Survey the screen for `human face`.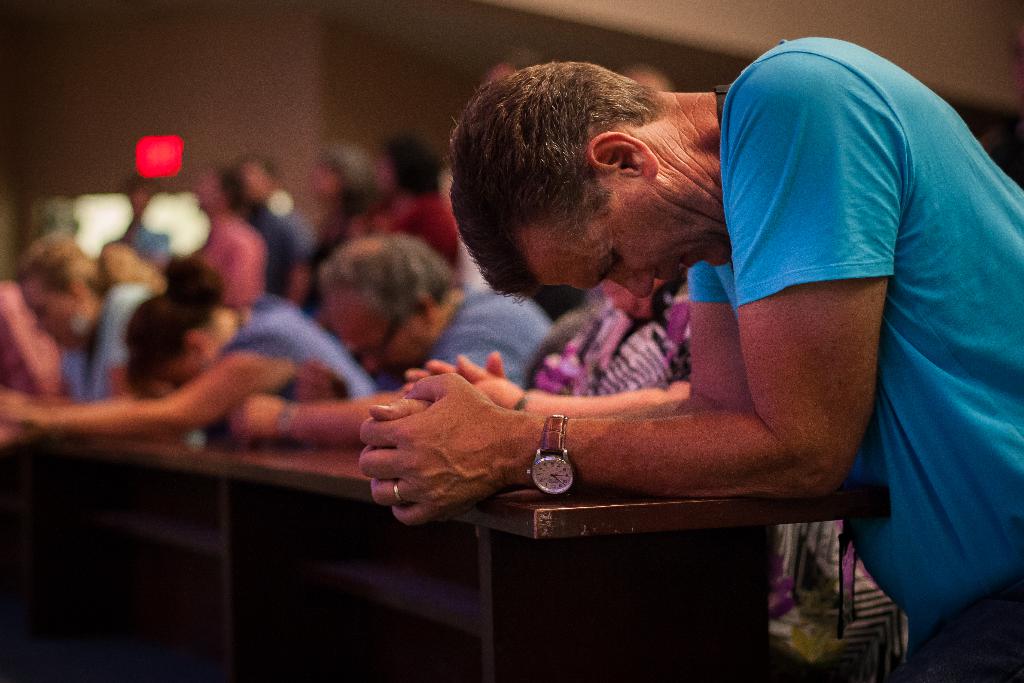
Survey found: locate(159, 357, 215, 383).
